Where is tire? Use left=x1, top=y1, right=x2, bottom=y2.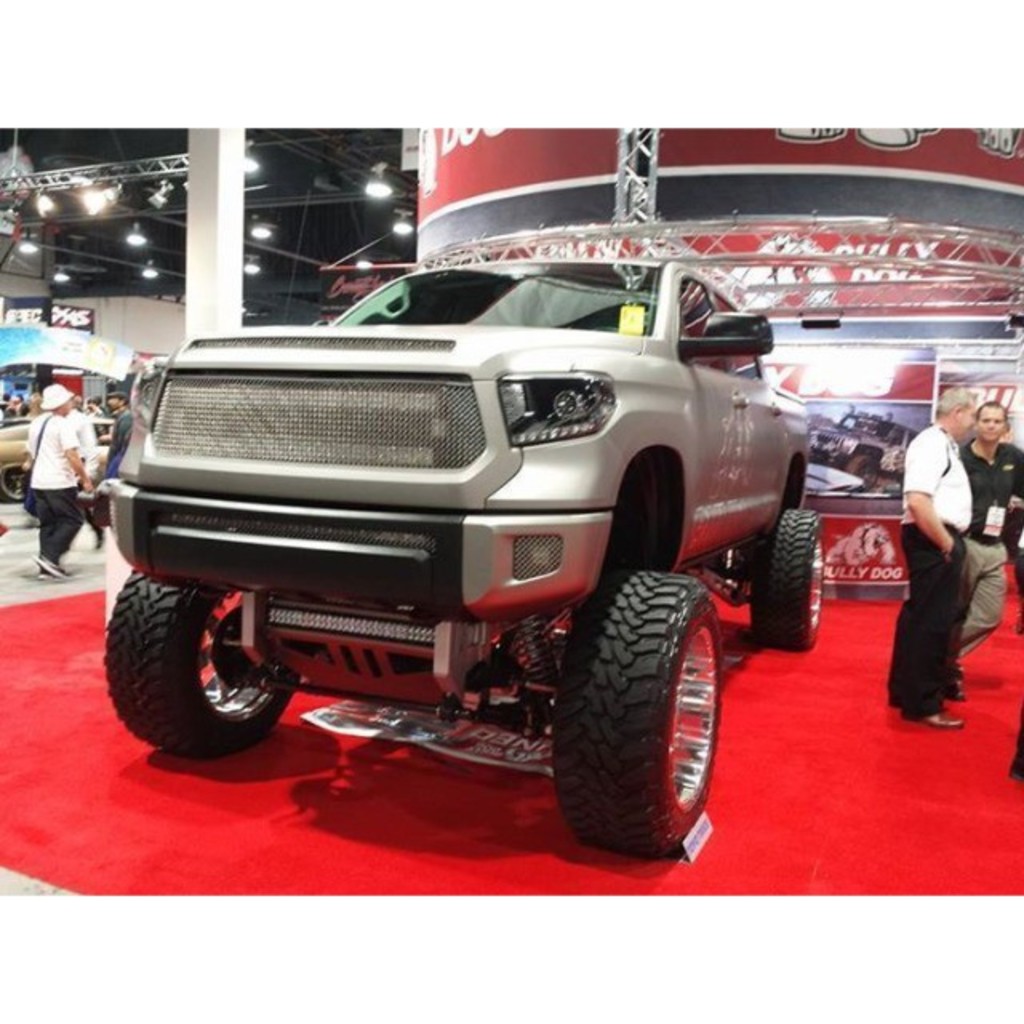
left=0, top=469, right=32, bottom=501.
